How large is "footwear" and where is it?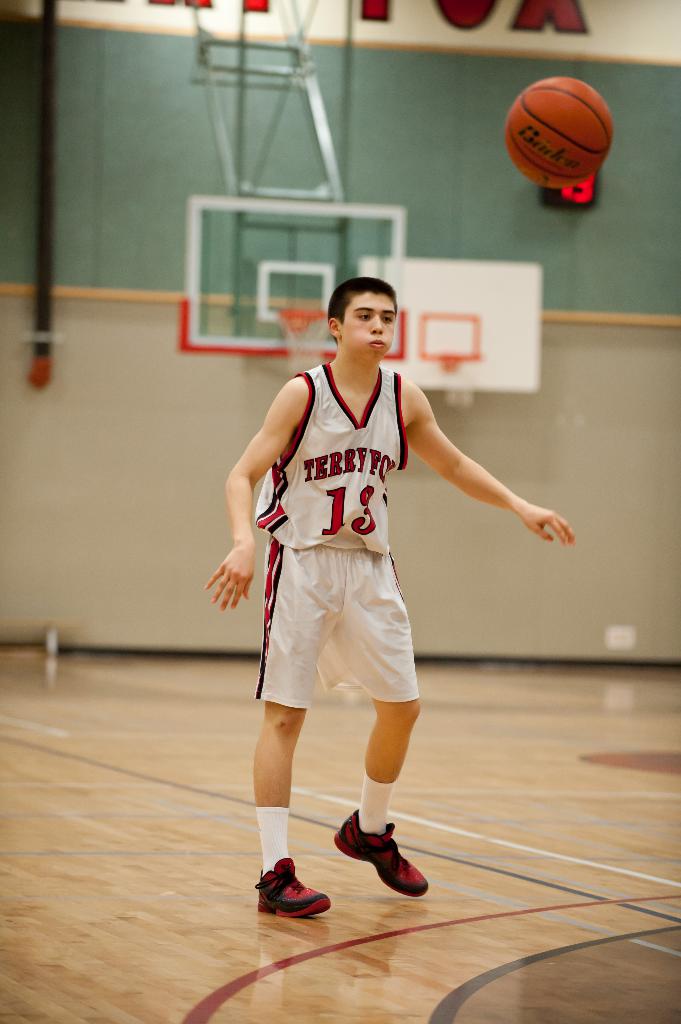
Bounding box: left=333, top=828, right=416, bottom=904.
